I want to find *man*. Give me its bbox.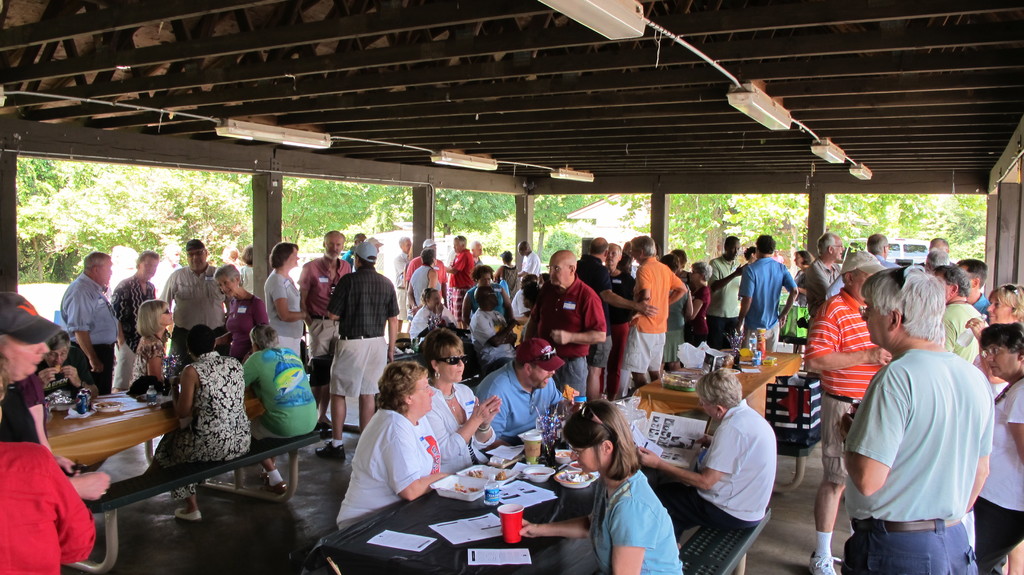
bbox=[864, 228, 904, 269].
